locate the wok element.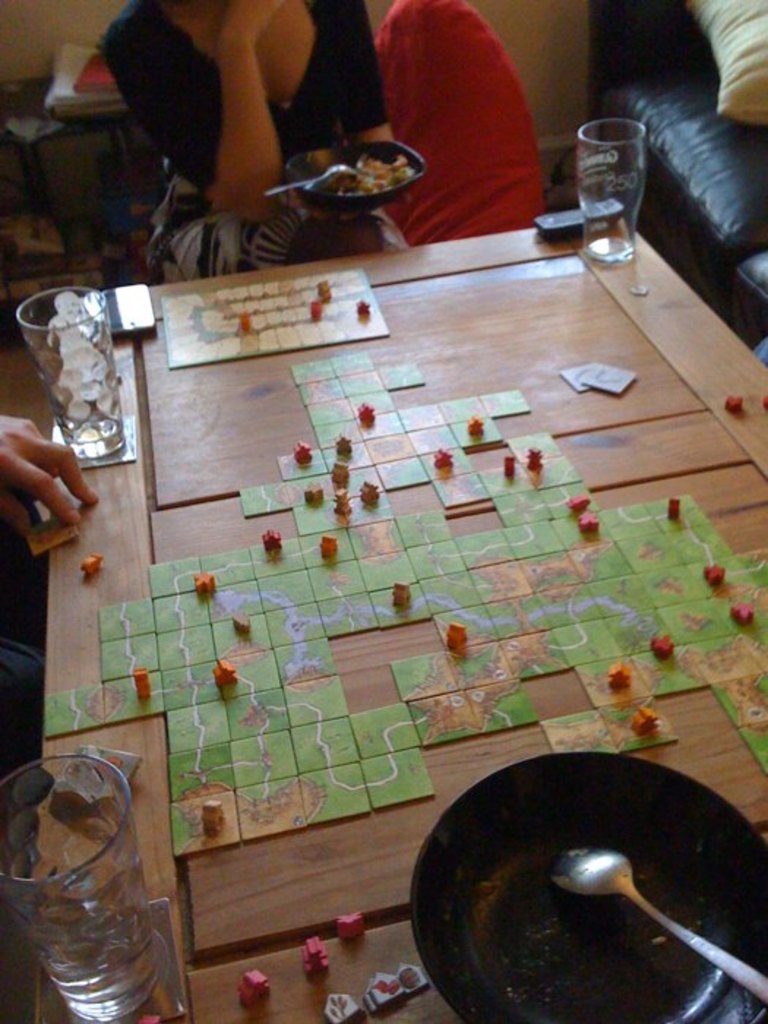
Element bbox: rect(256, 136, 429, 217).
